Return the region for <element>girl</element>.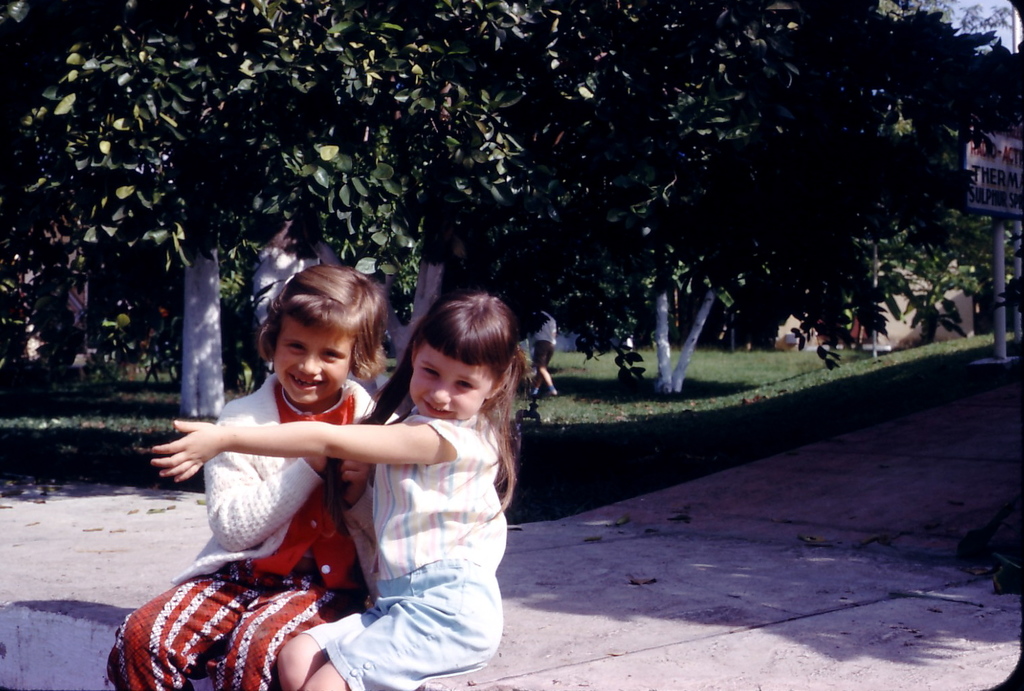
box=[147, 295, 527, 690].
